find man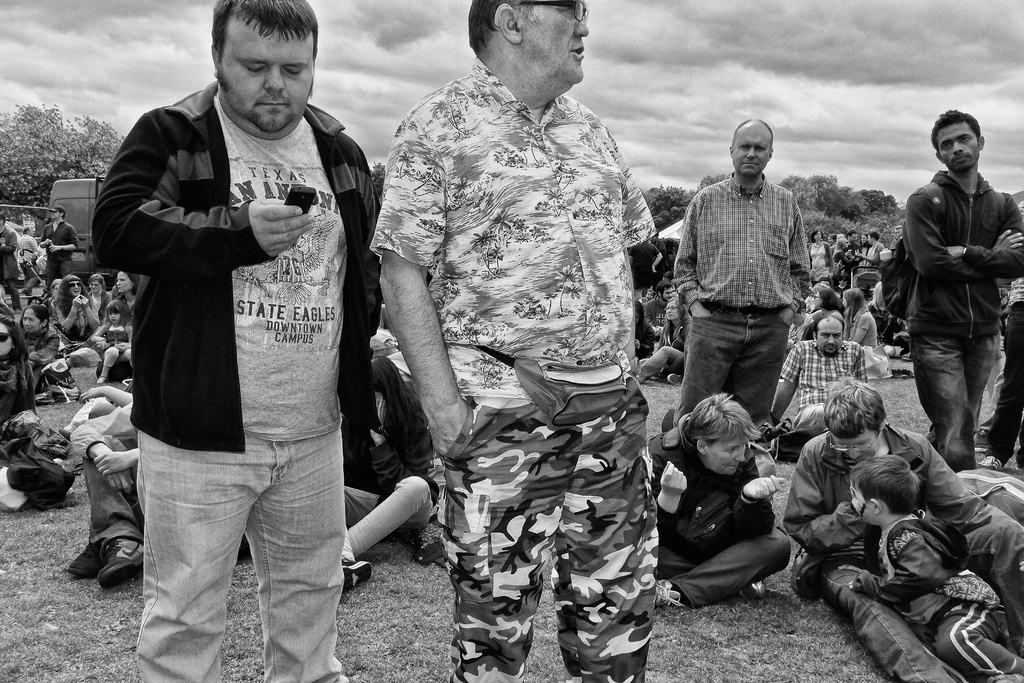
rect(15, 226, 38, 303)
